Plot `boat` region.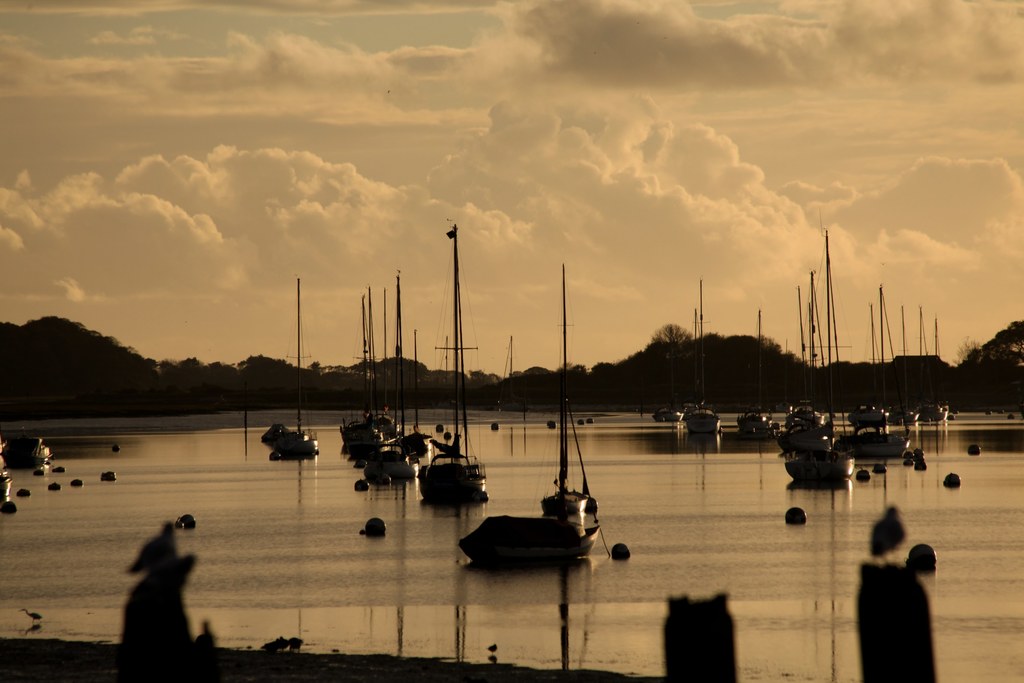
Plotted at <box>33,436,60,461</box>.
